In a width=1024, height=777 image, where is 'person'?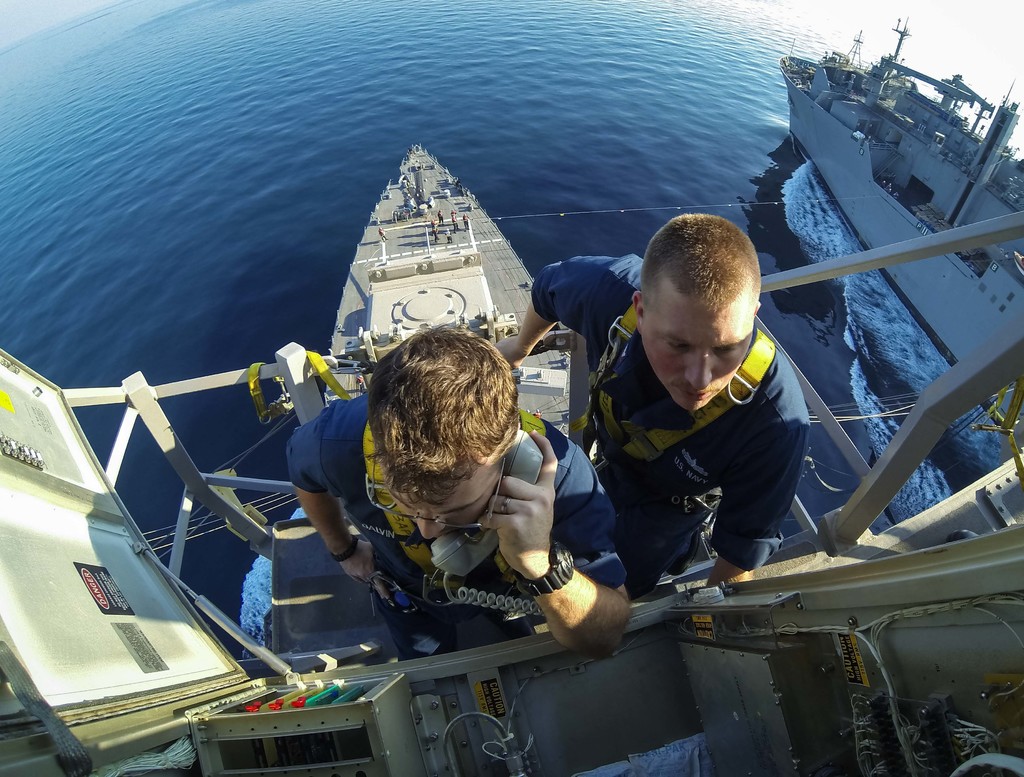
269:323:609:696.
